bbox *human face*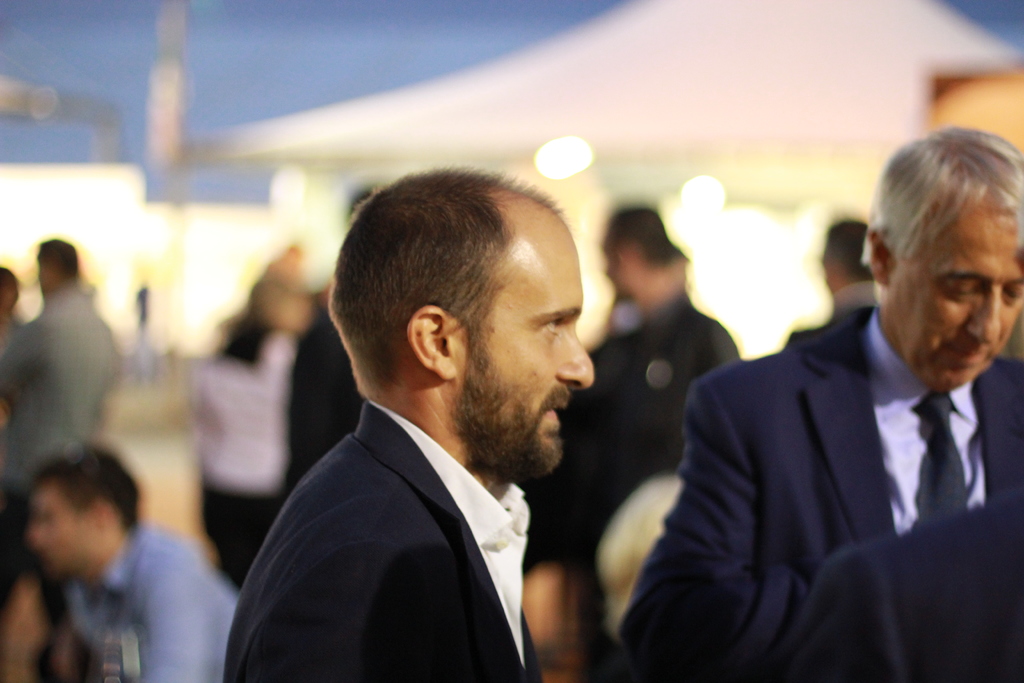
[x1=886, y1=201, x2=1023, y2=397]
